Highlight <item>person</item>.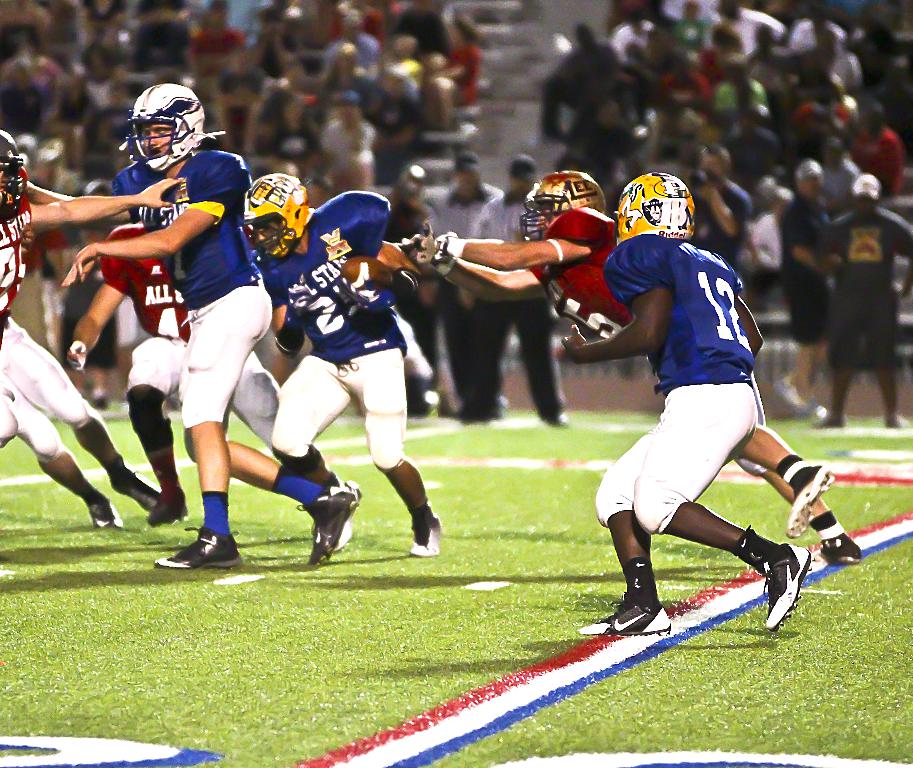
Highlighted region: 446,163,854,579.
